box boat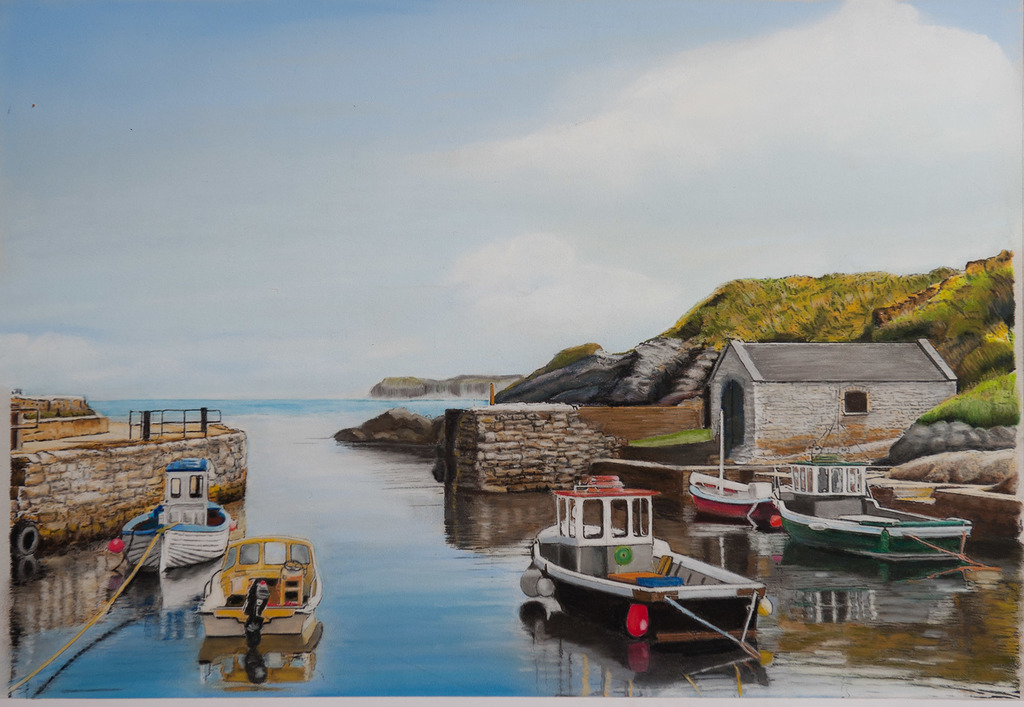
detection(684, 410, 781, 524)
